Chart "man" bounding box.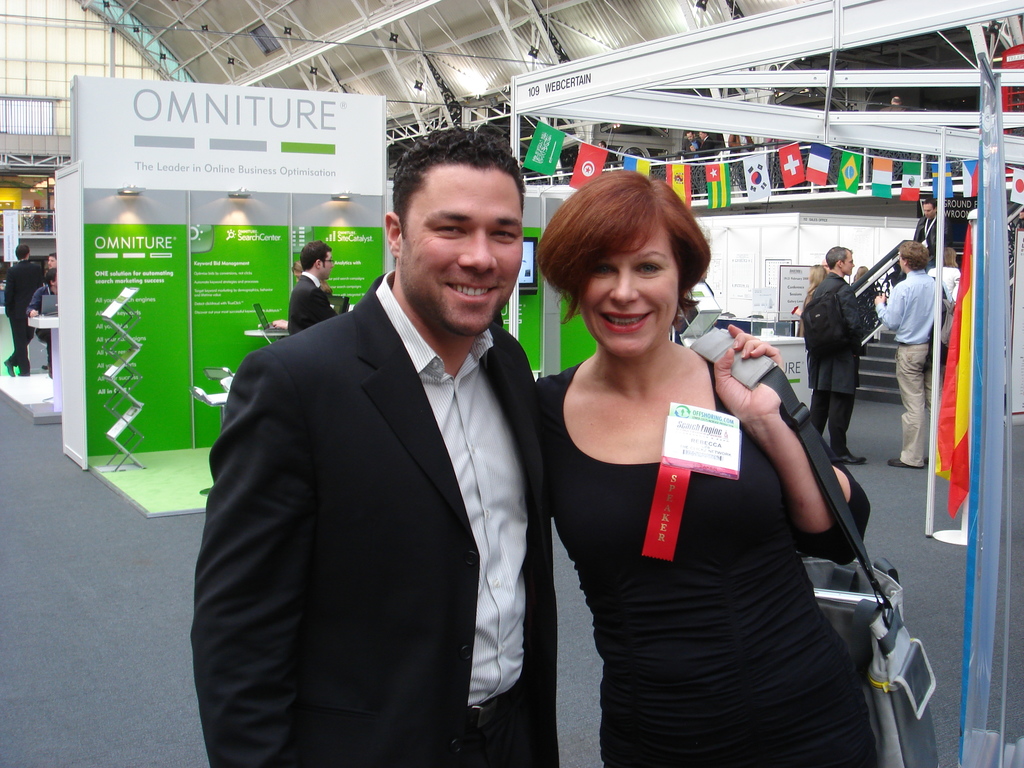
Charted: x1=870 y1=236 x2=944 y2=475.
